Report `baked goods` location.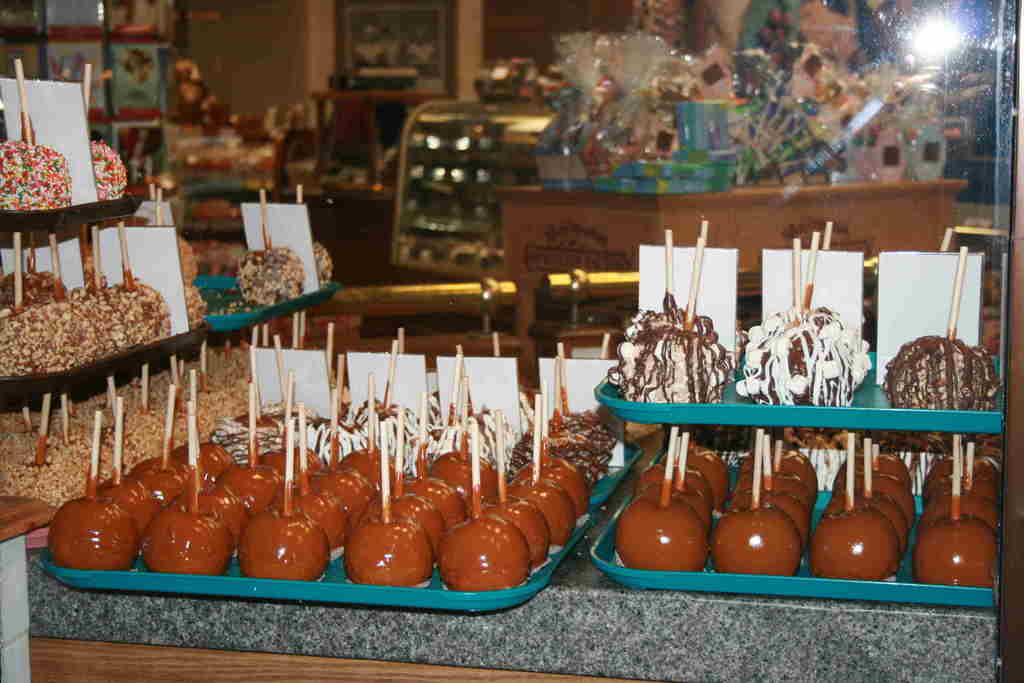
Report: [x1=310, y1=239, x2=333, y2=284].
